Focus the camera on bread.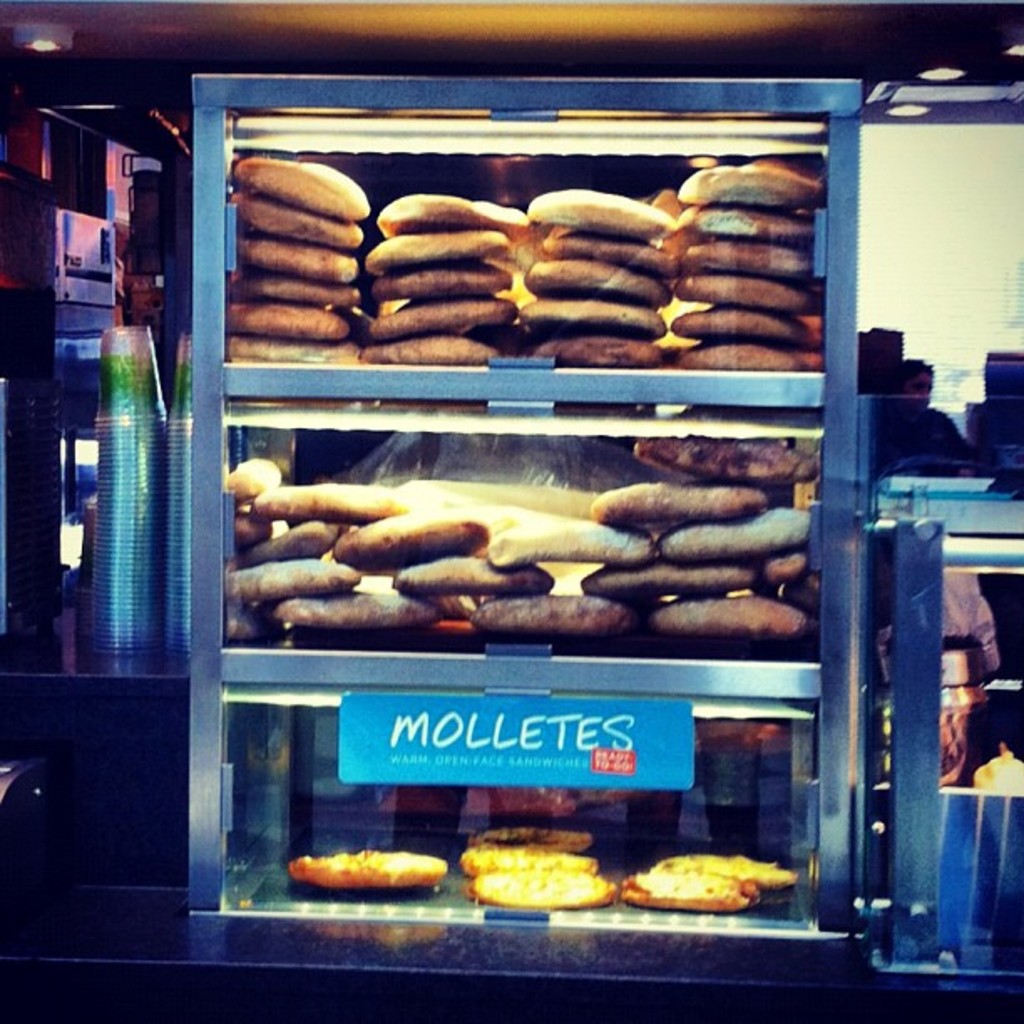
Focus region: region(286, 853, 450, 885).
